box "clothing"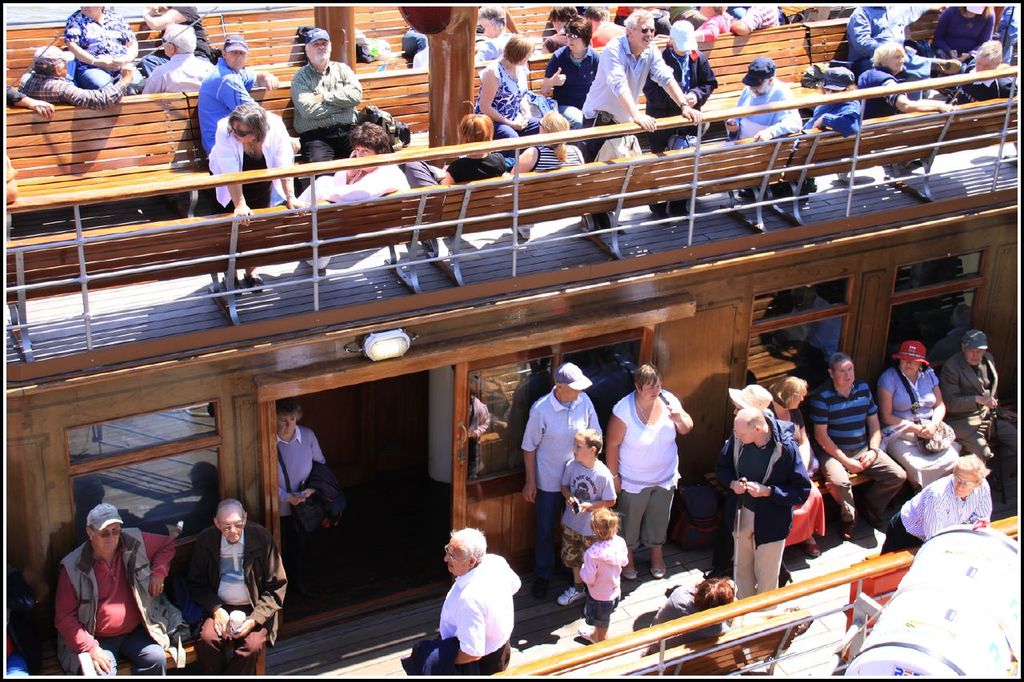
x1=938 y1=353 x2=1014 y2=481
